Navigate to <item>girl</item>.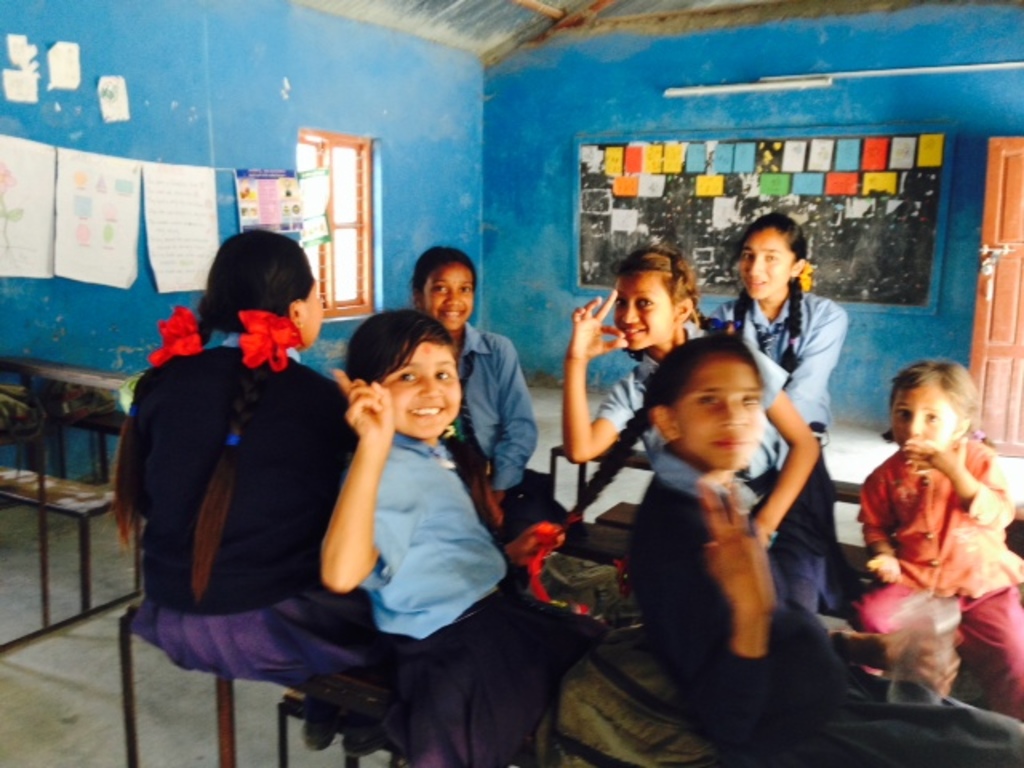
Navigation target: locate(858, 360, 1022, 712).
